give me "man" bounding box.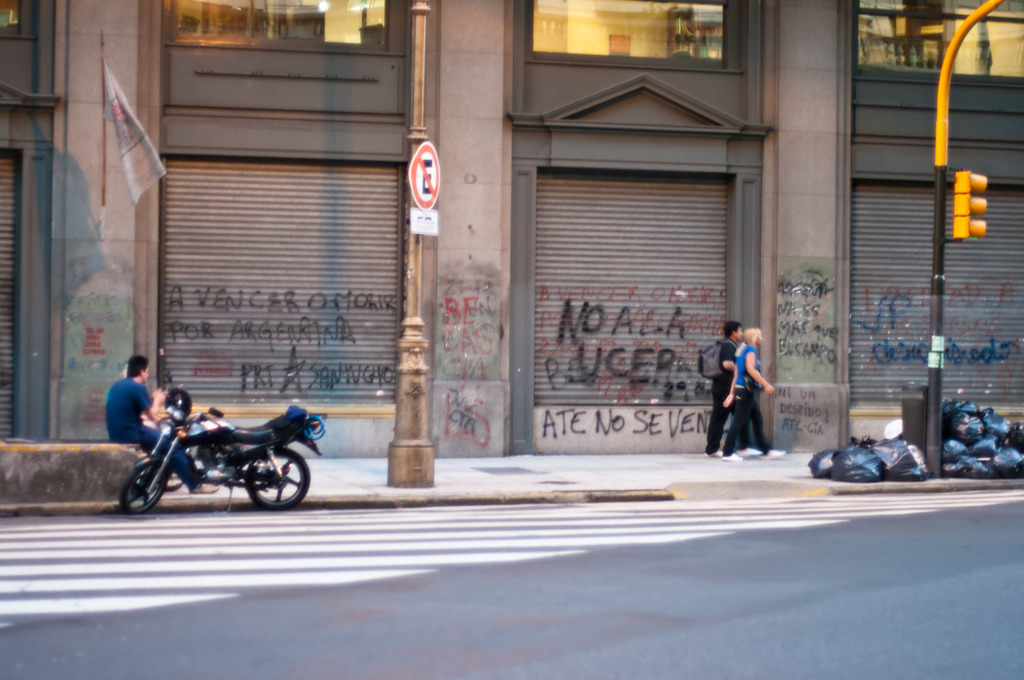
rect(705, 323, 763, 462).
